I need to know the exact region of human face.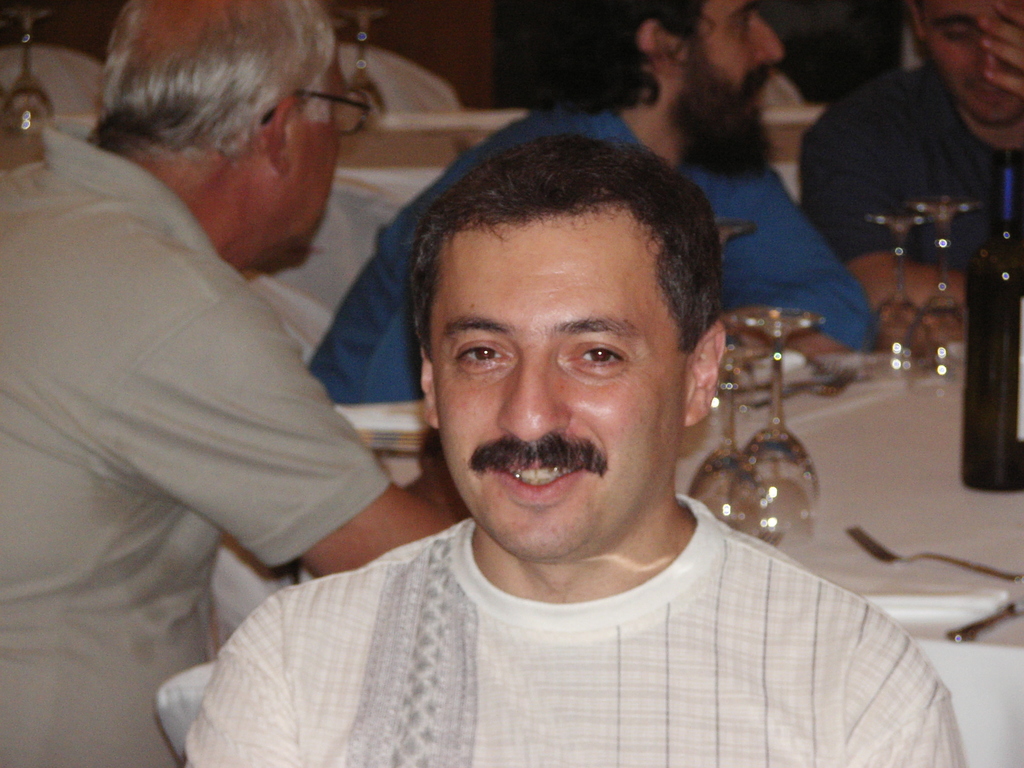
Region: bbox=(292, 50, 367, 238).
